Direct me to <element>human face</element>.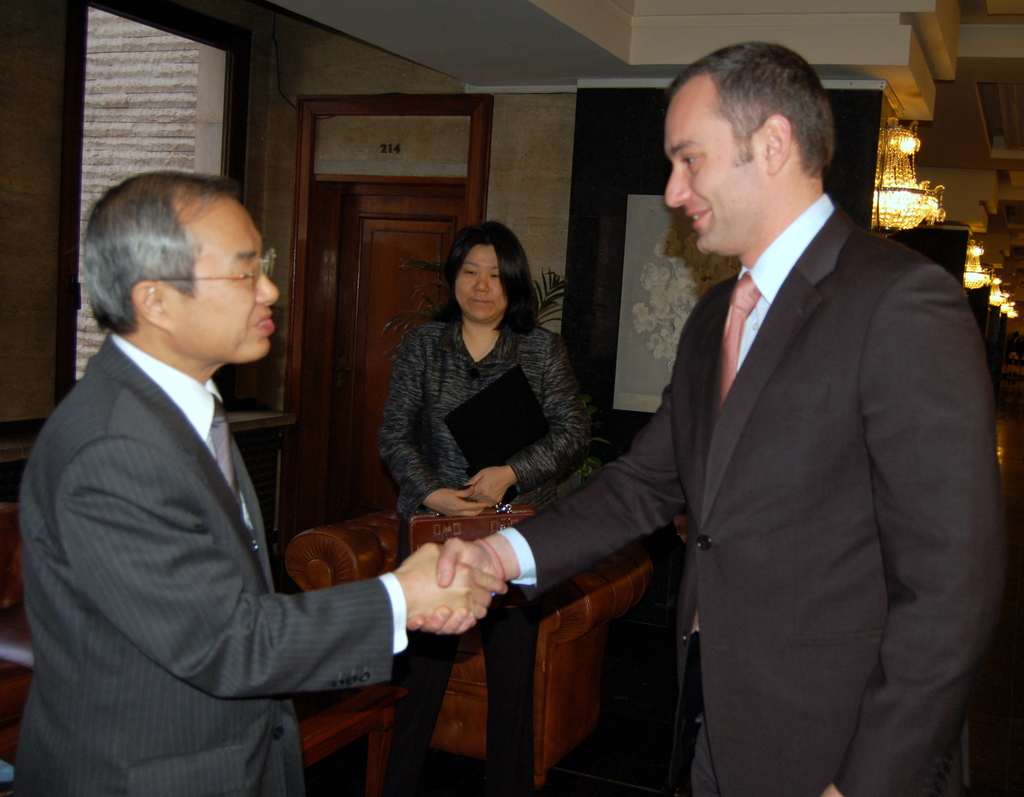
Direction: [left=666, top=76, right=765, bottom=256].
